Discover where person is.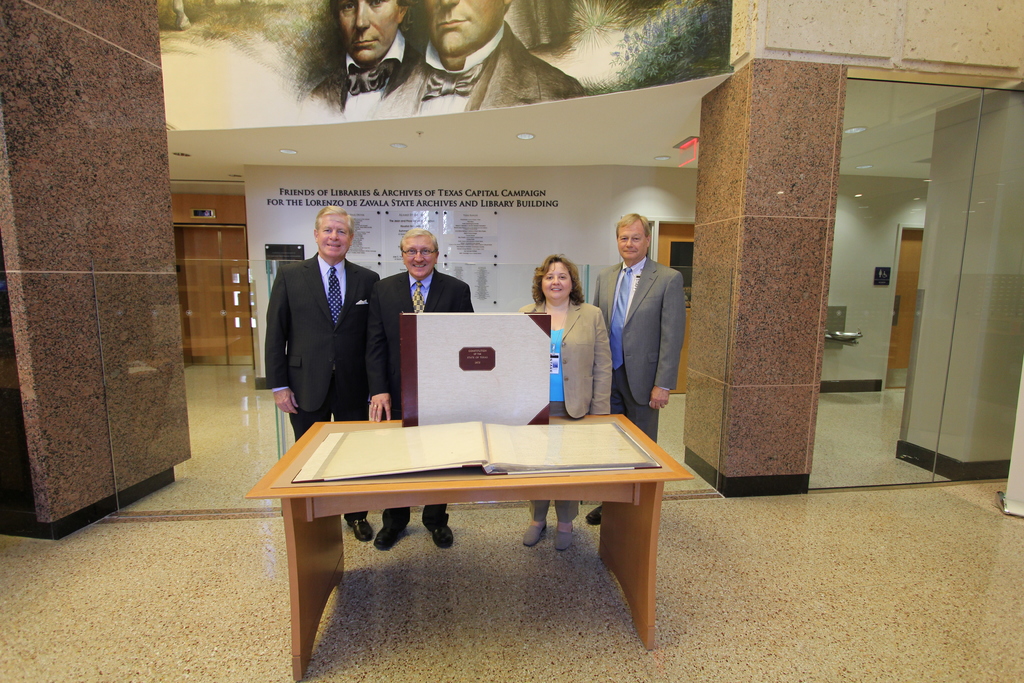
Discovered at detection(358, 224, 485, 553).
